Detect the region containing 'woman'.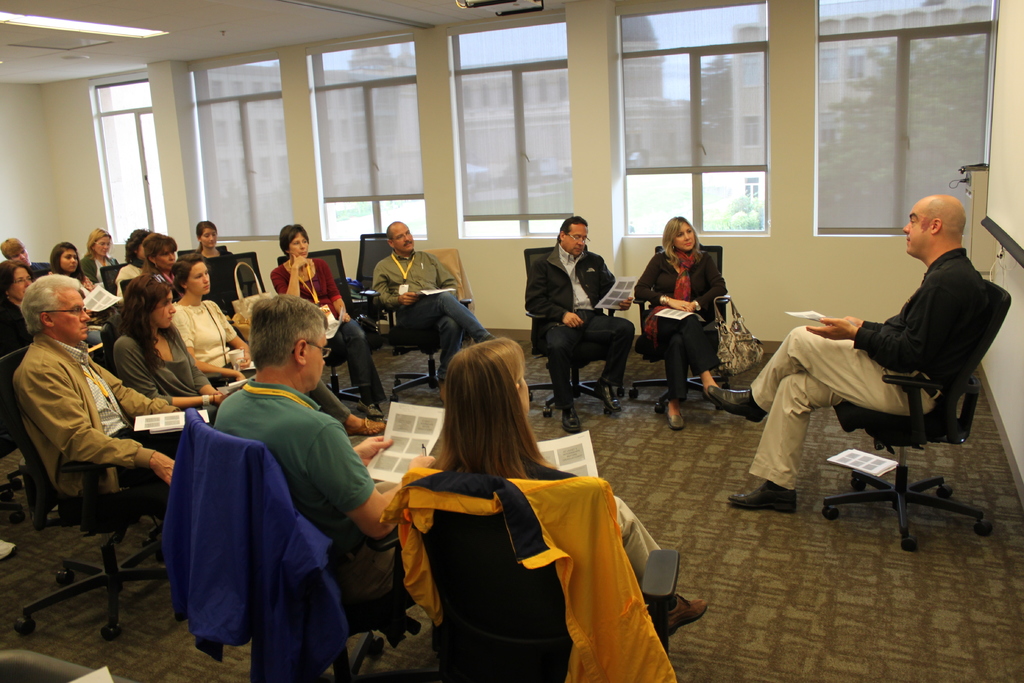
x1=81, y1=228, x2=119, y2=284.
